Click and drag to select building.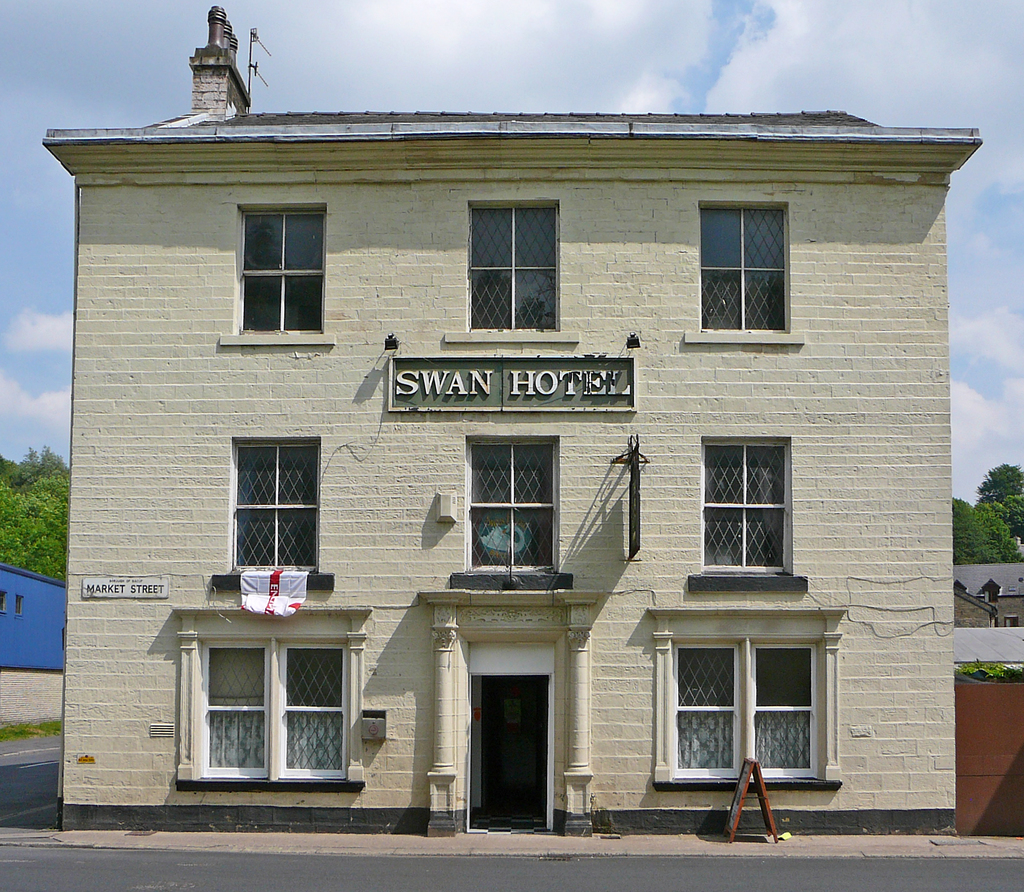
Selection: Rect(0, 565, 68, 670).
